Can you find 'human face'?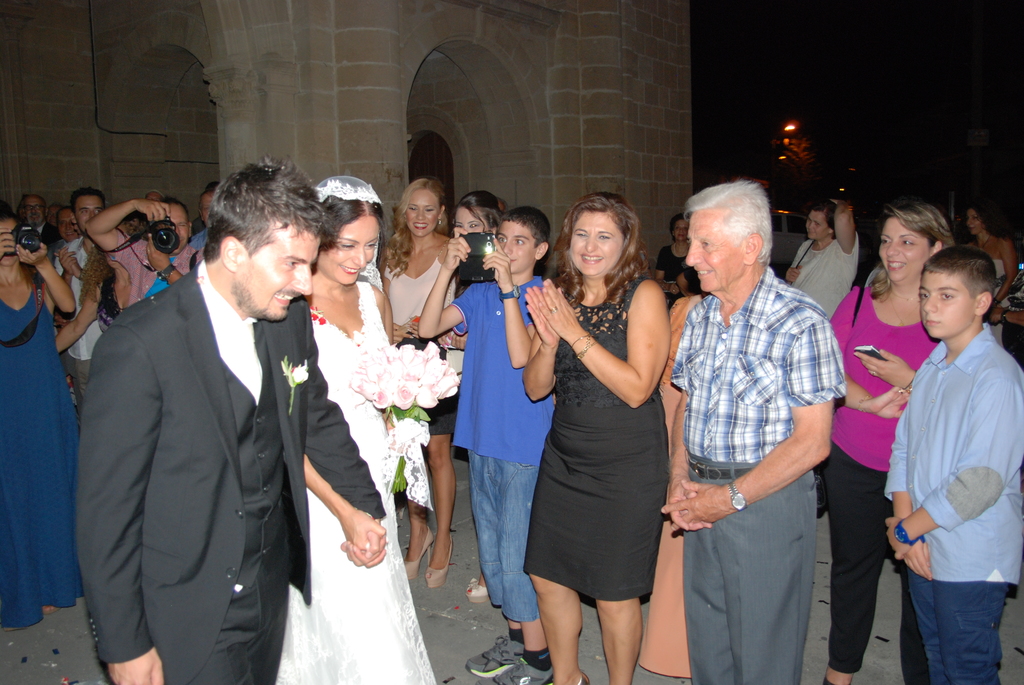
Yes, bounding box: 964:209:982:236.
